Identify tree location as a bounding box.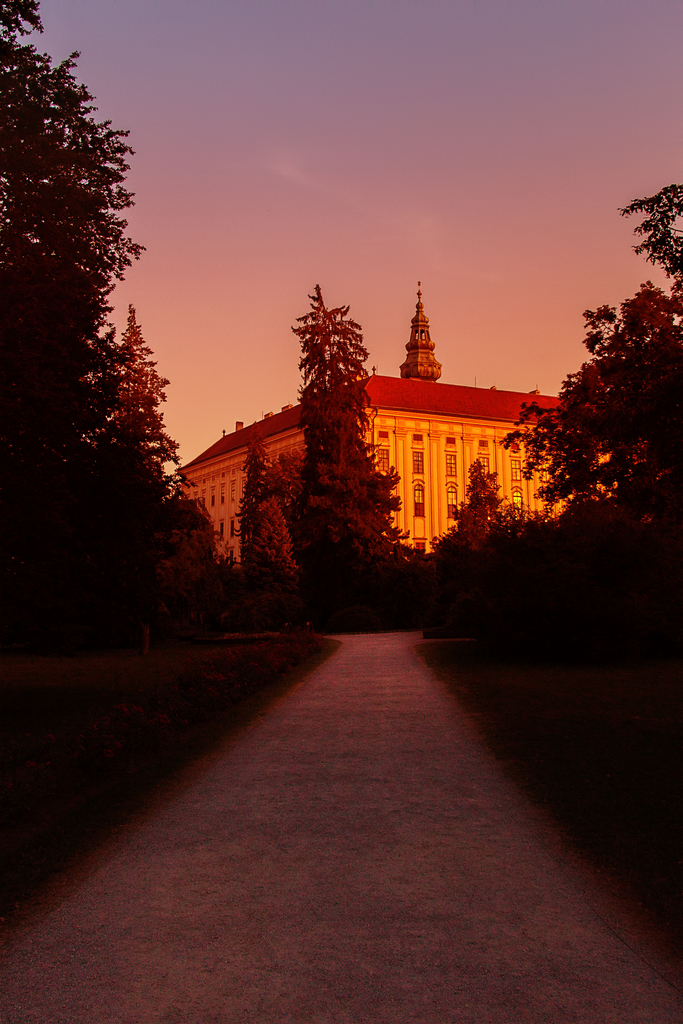
left=287, top=285, right=434, bottom=622.
